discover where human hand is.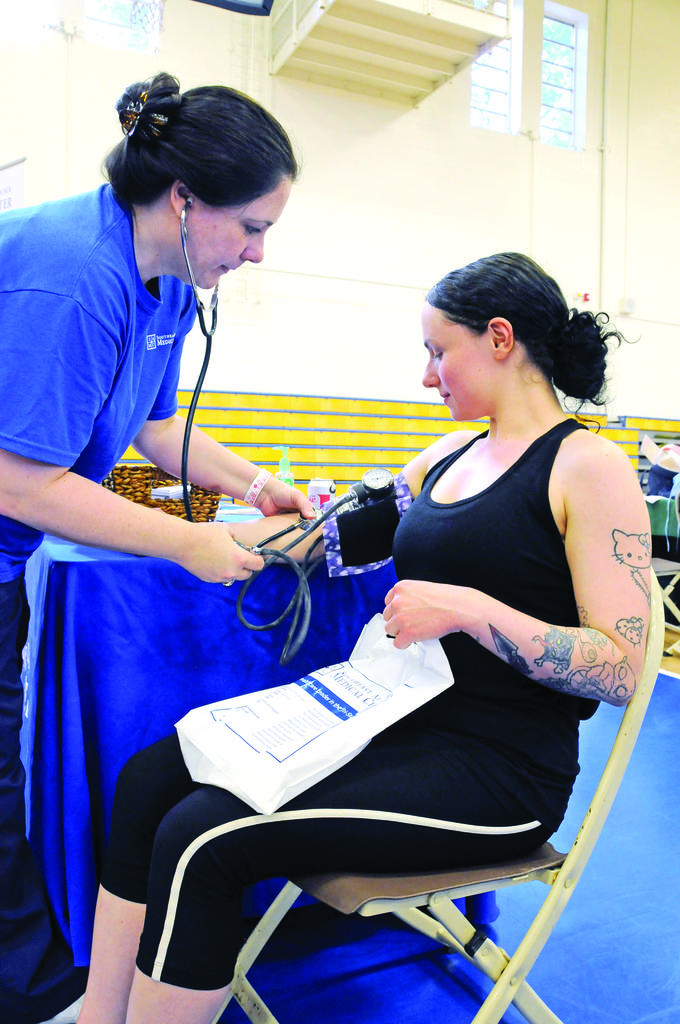
Discovered at box(257, 481, 316, 522).
